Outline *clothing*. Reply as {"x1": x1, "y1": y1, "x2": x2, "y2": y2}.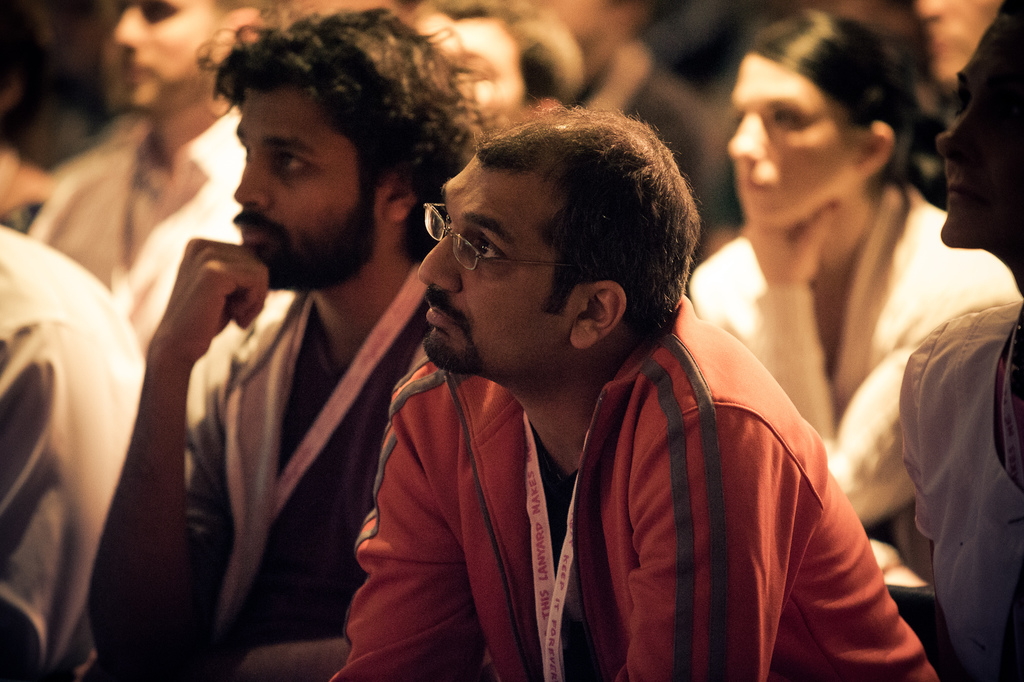
{"x1": 26, "y1": 103, "x2": 246, "y2": 343}.
